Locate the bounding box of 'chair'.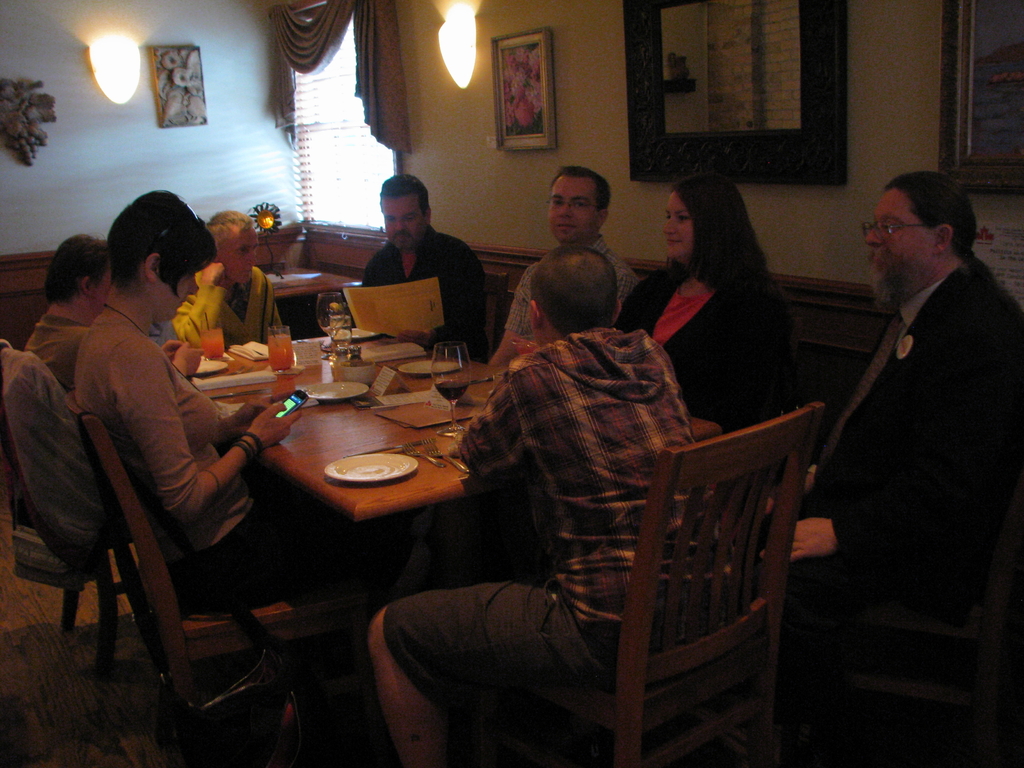
Bounding box: pyautogui.locateOnScreen(0, 335, 188, 724).
